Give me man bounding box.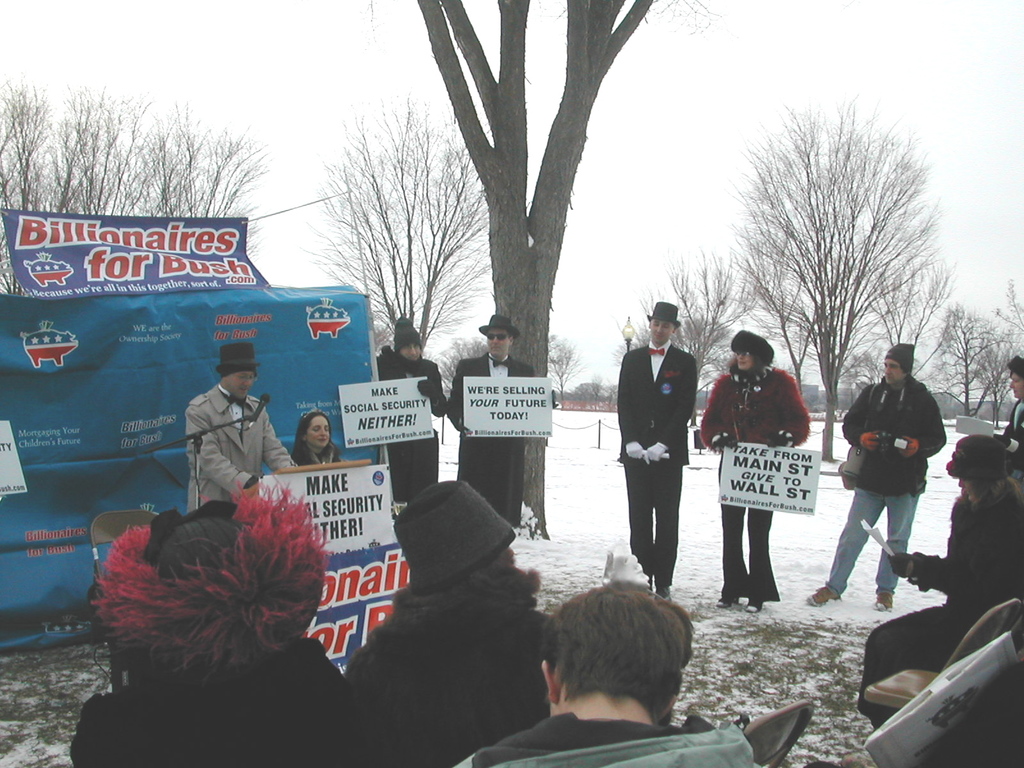
[447, 311, 558, 527].
